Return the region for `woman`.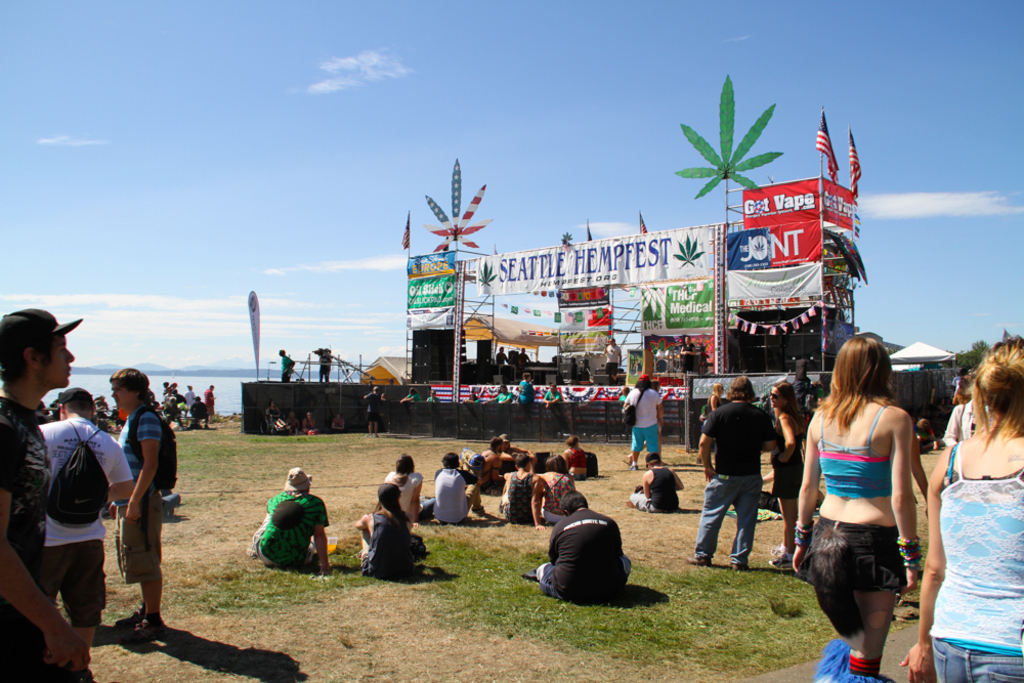
pyautogui.locateOnScreen(534, 451, 580, 524).
